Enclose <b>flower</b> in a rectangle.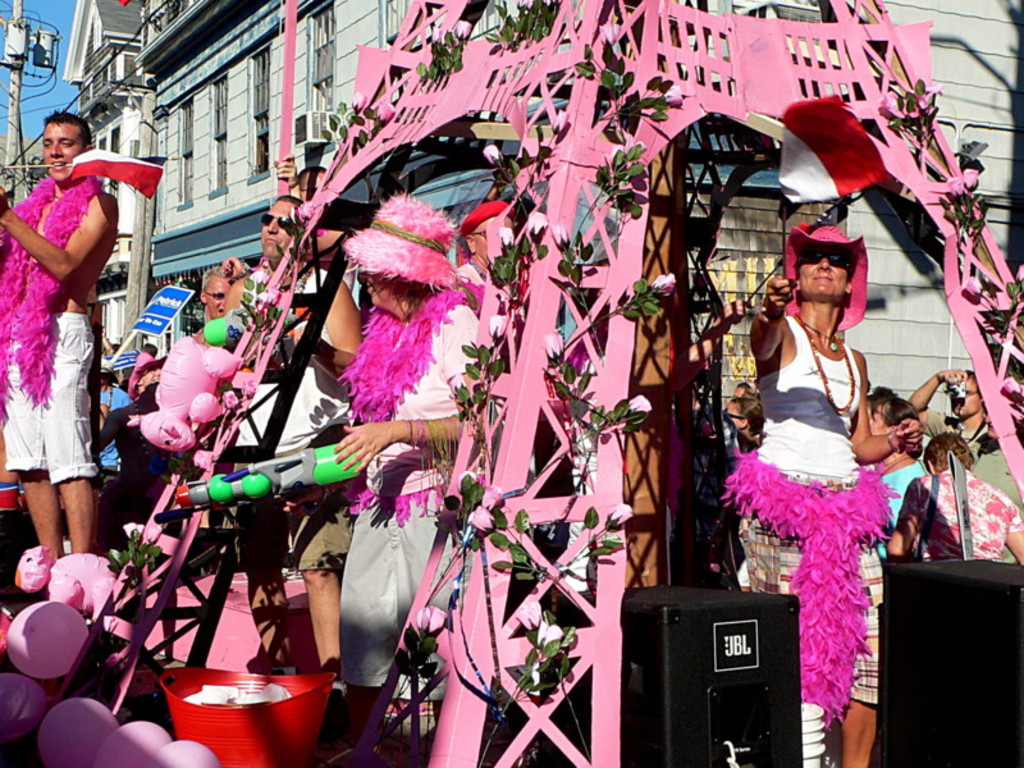
detection(604, 502, 636, 529).
